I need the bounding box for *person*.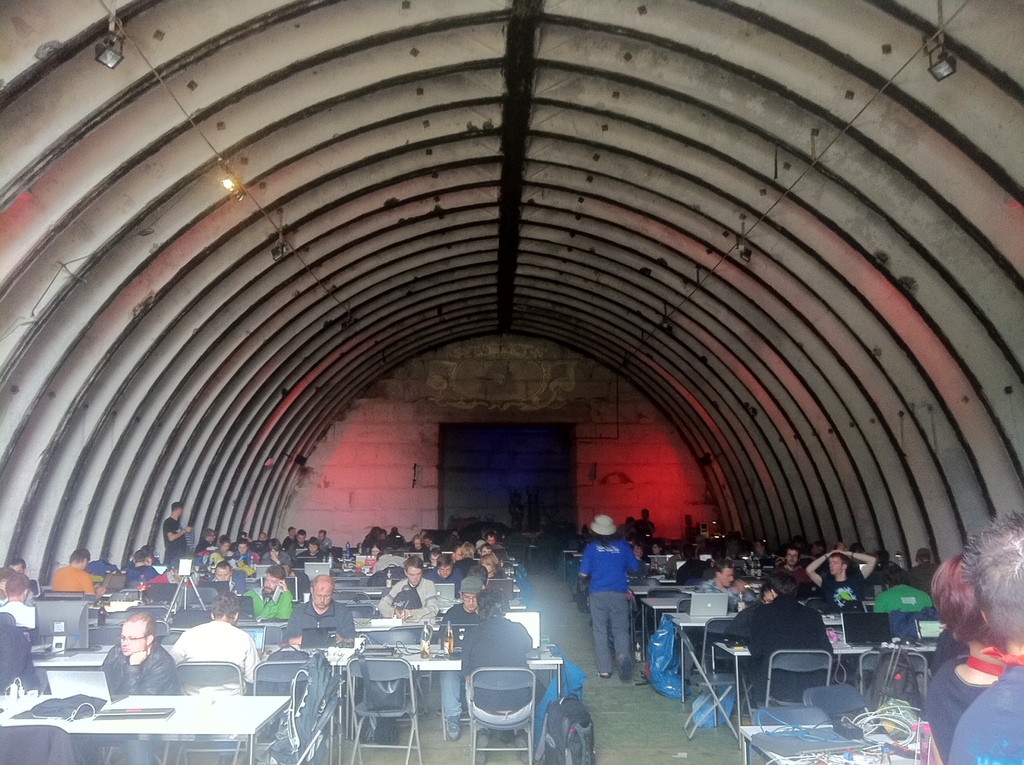
Here it is: (x1=806, y1=541, x2=886, y2=616).
